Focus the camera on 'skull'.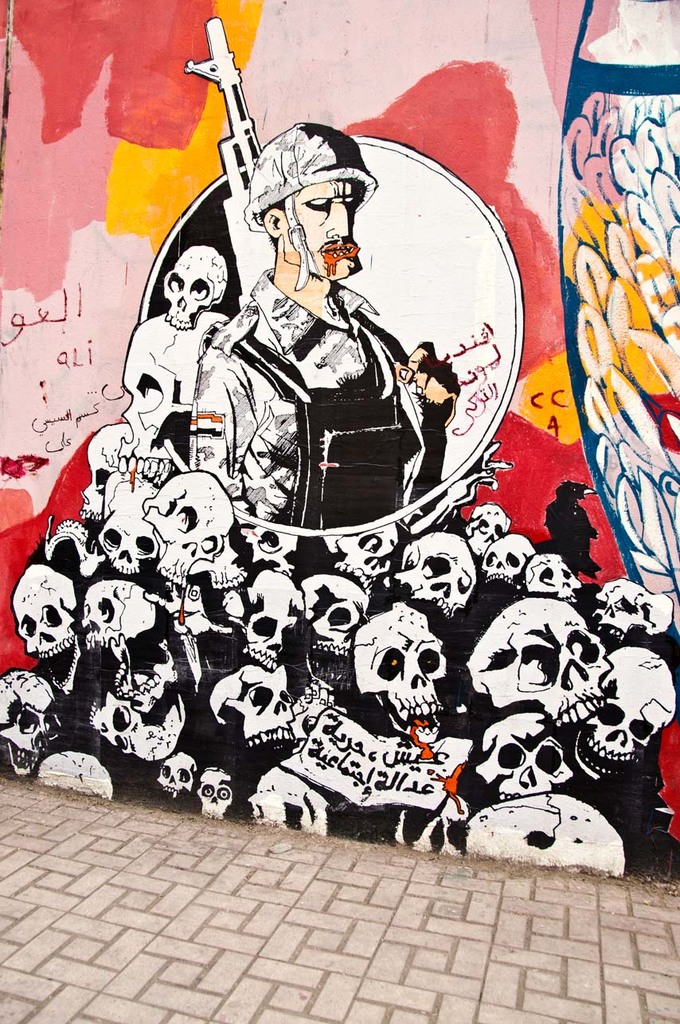
Focus region: 97,475,171,565.
